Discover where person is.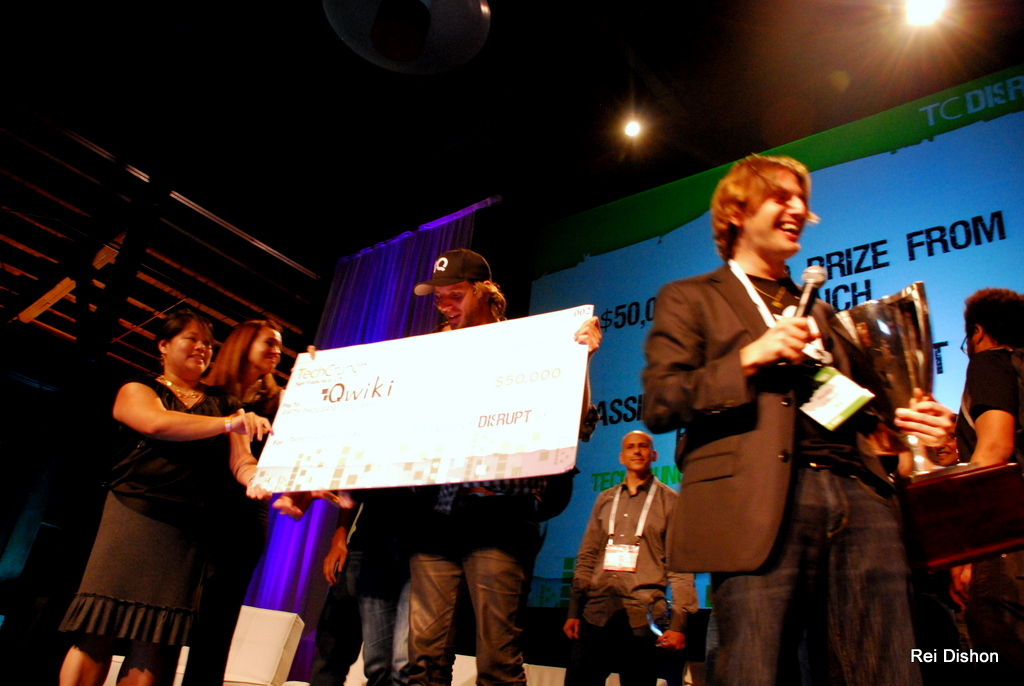
Discovered at (949,288,1023,685).
